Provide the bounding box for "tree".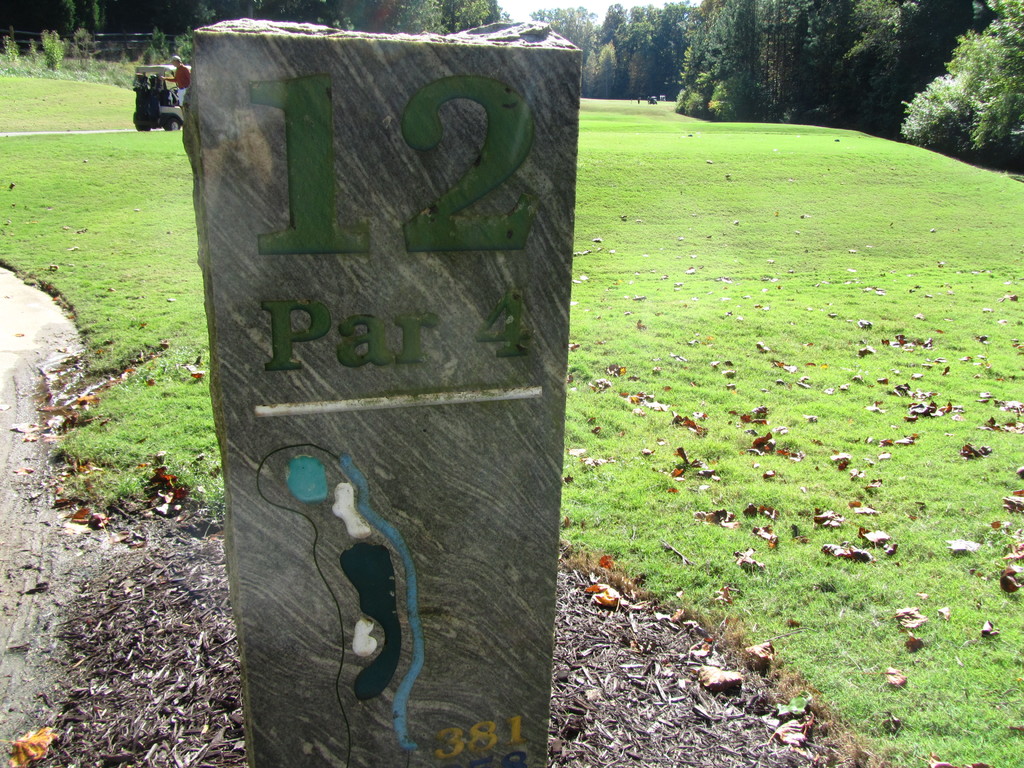
bbox=(860, 0, 922, 116).
